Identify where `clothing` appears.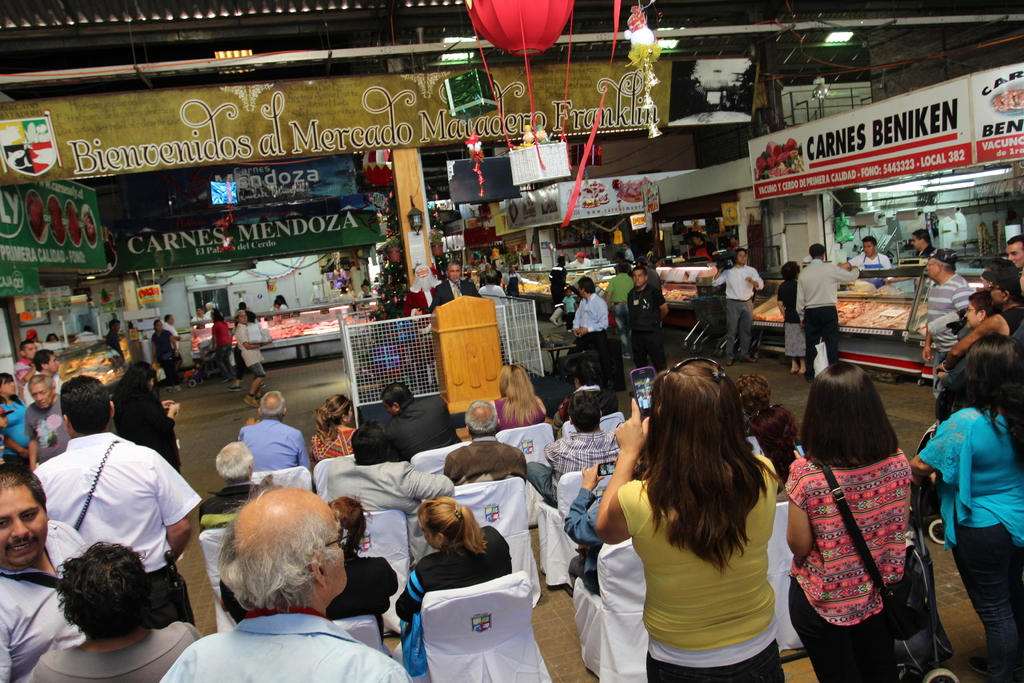
Appears at <box>20,372,65,411</box>.
